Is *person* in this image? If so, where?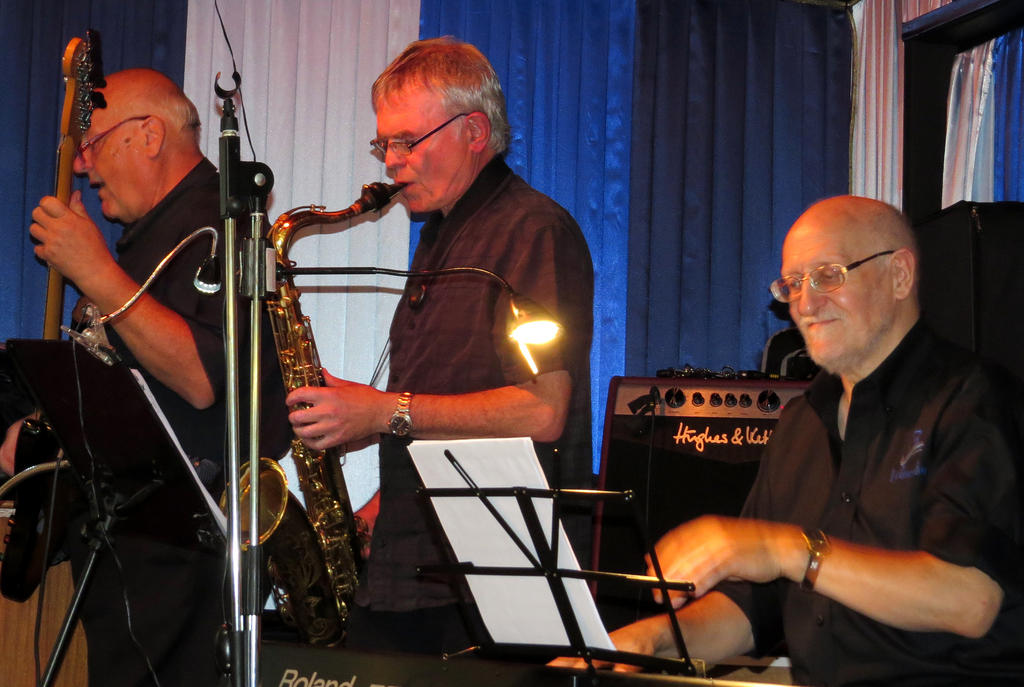
Yes, at [left=20, top=67, right=321, bottom=686].
